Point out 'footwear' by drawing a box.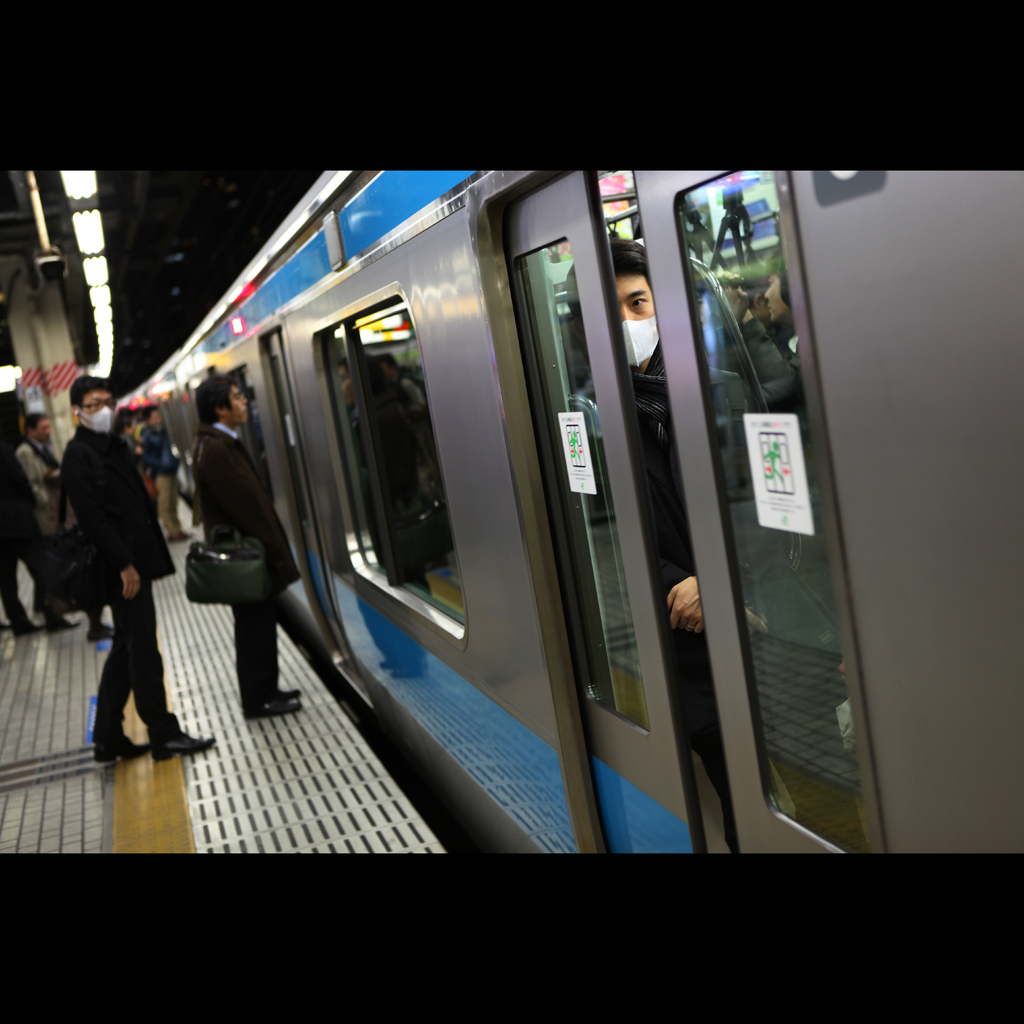
[left=152, top=724, right=220, bottom=762].
